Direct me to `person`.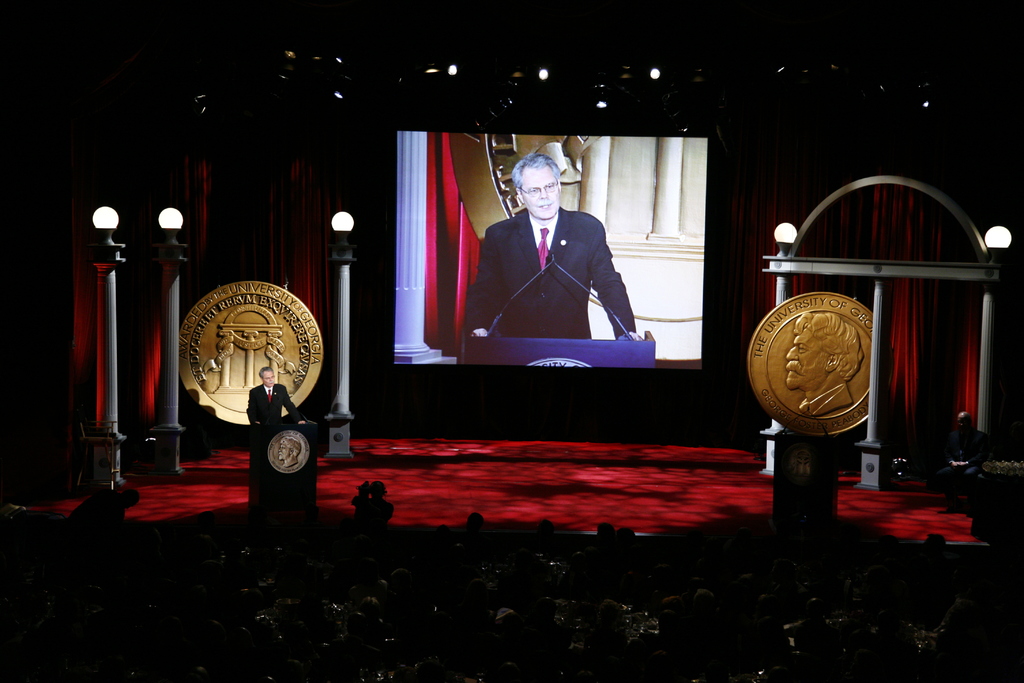
Direction: 244:364:313:423.
